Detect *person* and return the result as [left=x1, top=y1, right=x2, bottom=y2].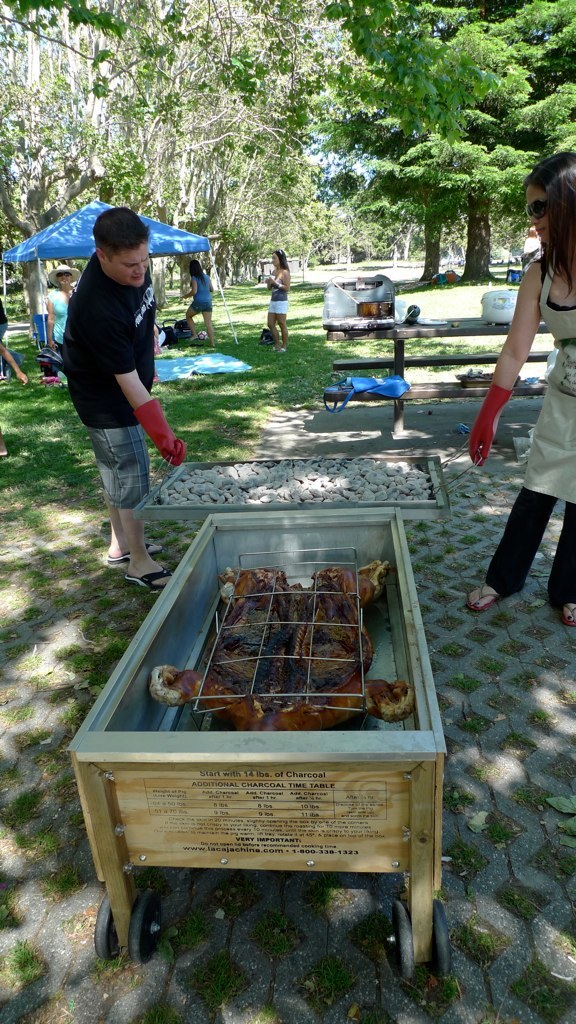
[left=58, top=199, right=183, bottom=614].
